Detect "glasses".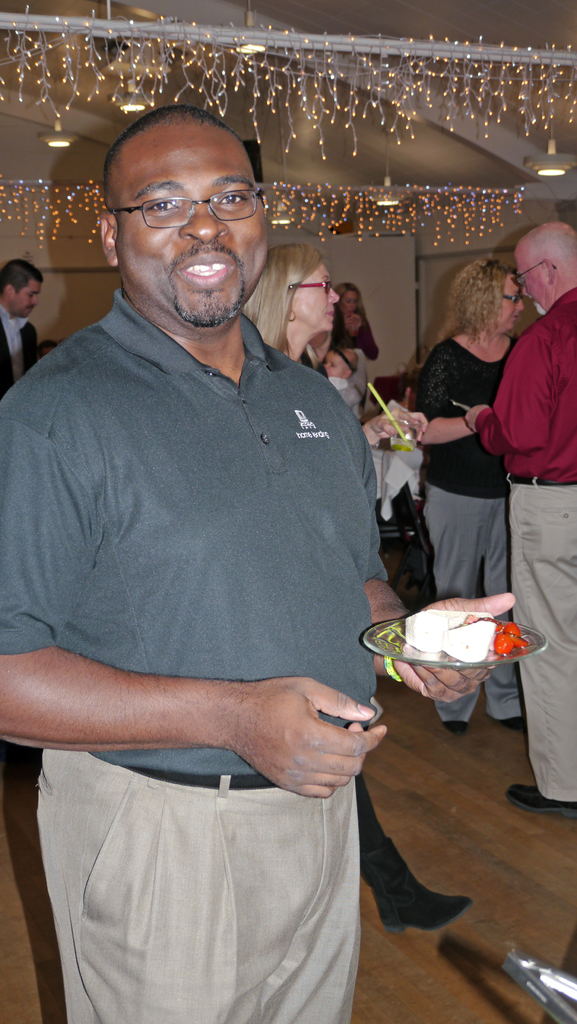
Detected at Rect(512, 260, 558, 285).
